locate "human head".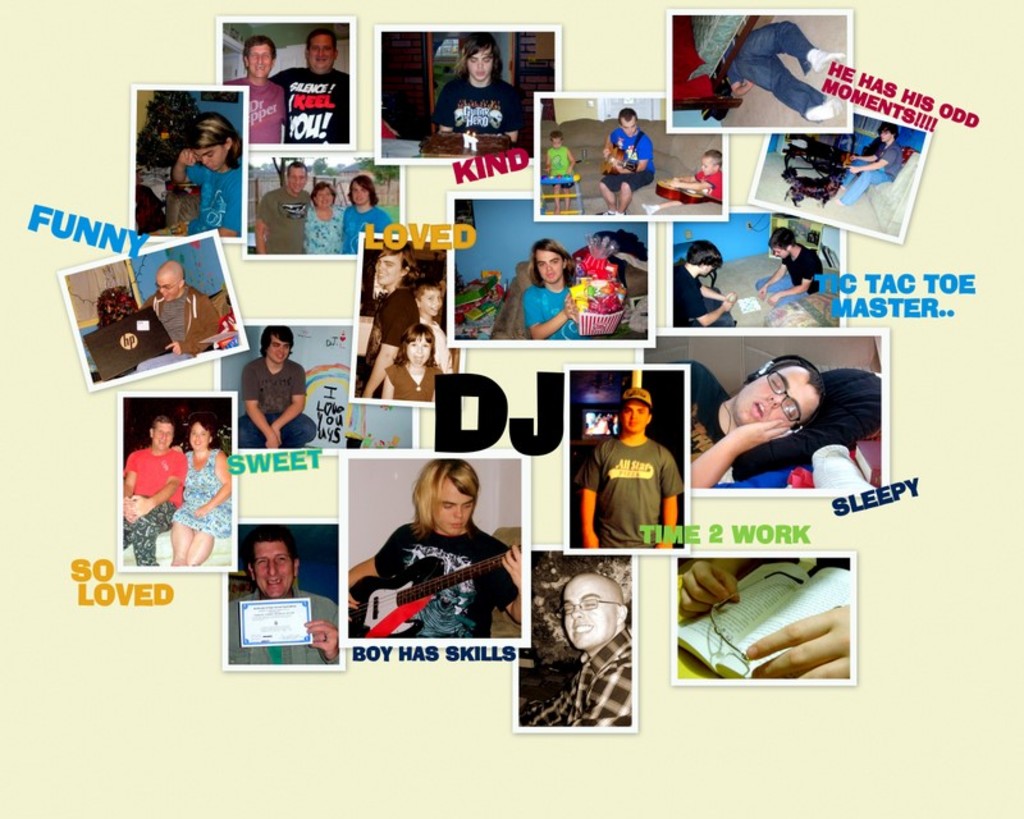
Bounding box: BBox(420, 461, 484, 536).
